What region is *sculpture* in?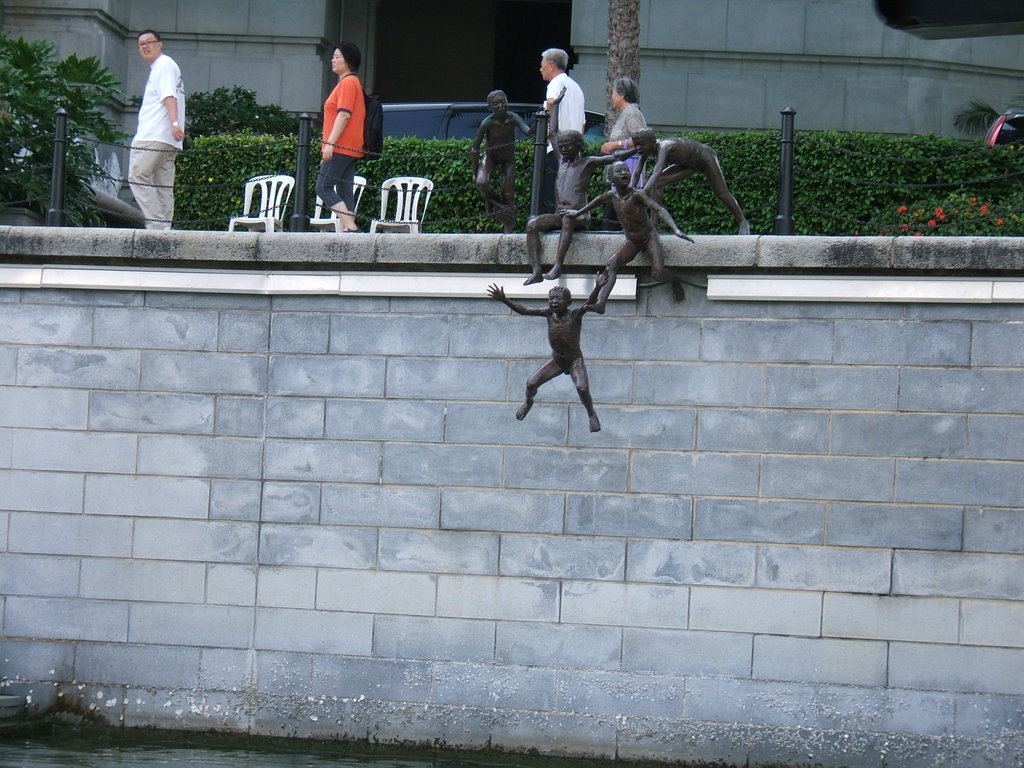
pyautogui.locateOnScreen(486, 266, 611, 431).
